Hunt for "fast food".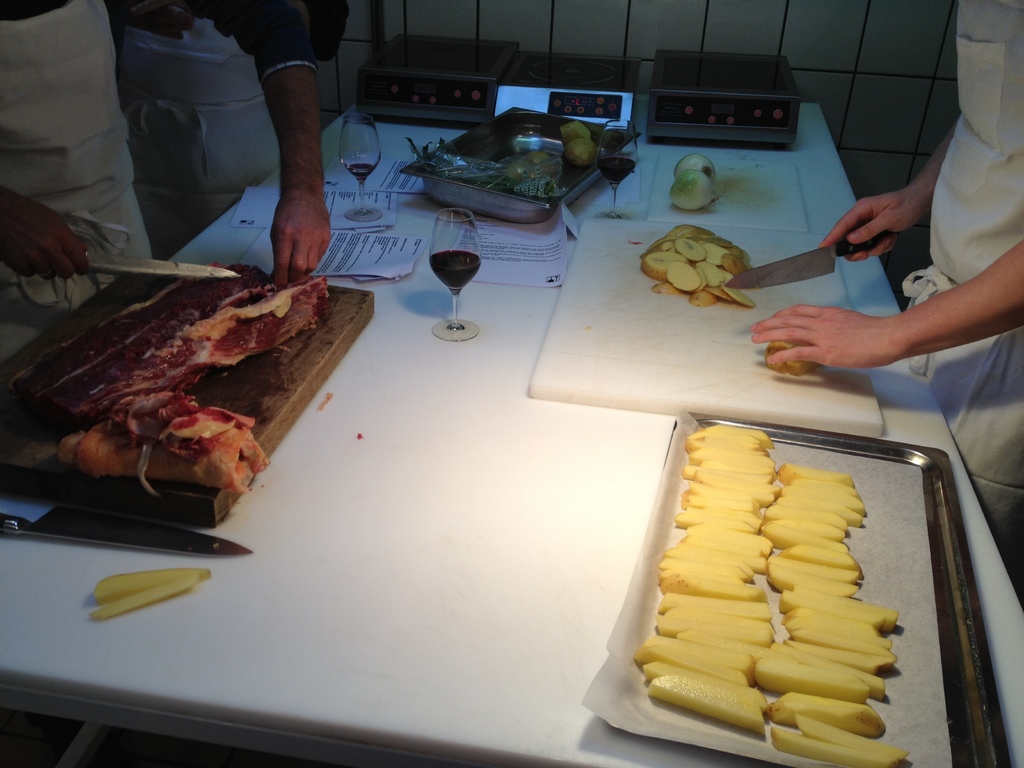
Hunted down at pyautogui.locateOnScreen(92, 571, 209, 602).
